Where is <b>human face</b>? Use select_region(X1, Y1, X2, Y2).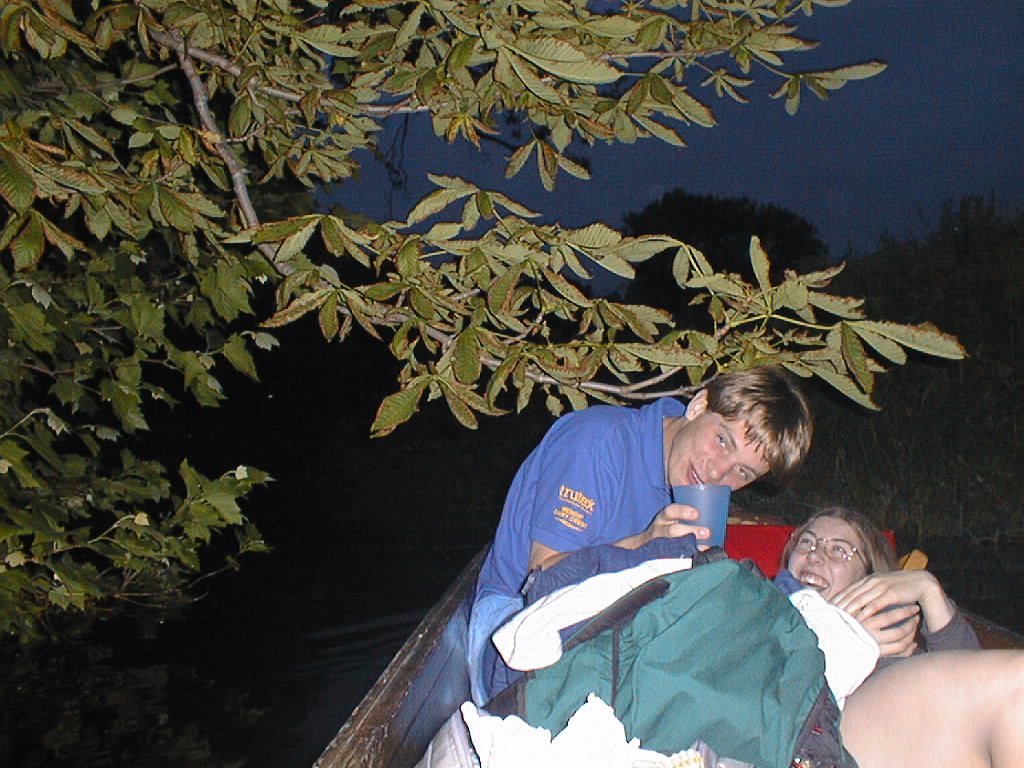
select_region(670, 412, 775, 500).
